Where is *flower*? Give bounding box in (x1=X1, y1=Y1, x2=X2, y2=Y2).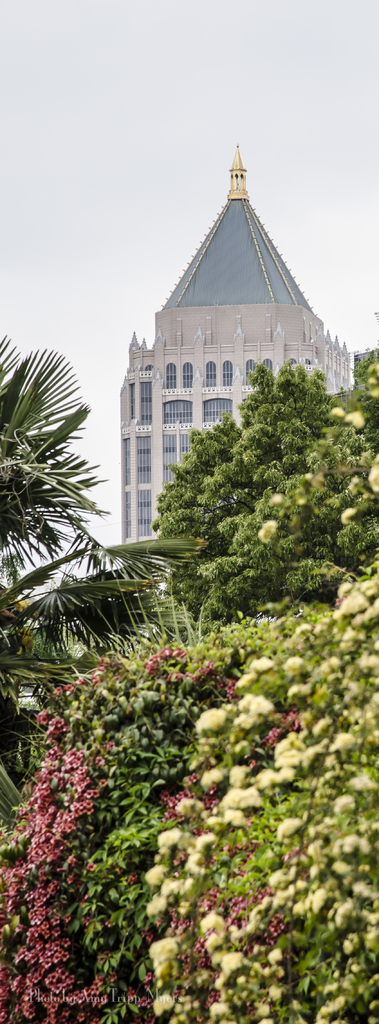
(x1=368, y1=454, x2=378, y2=496).
